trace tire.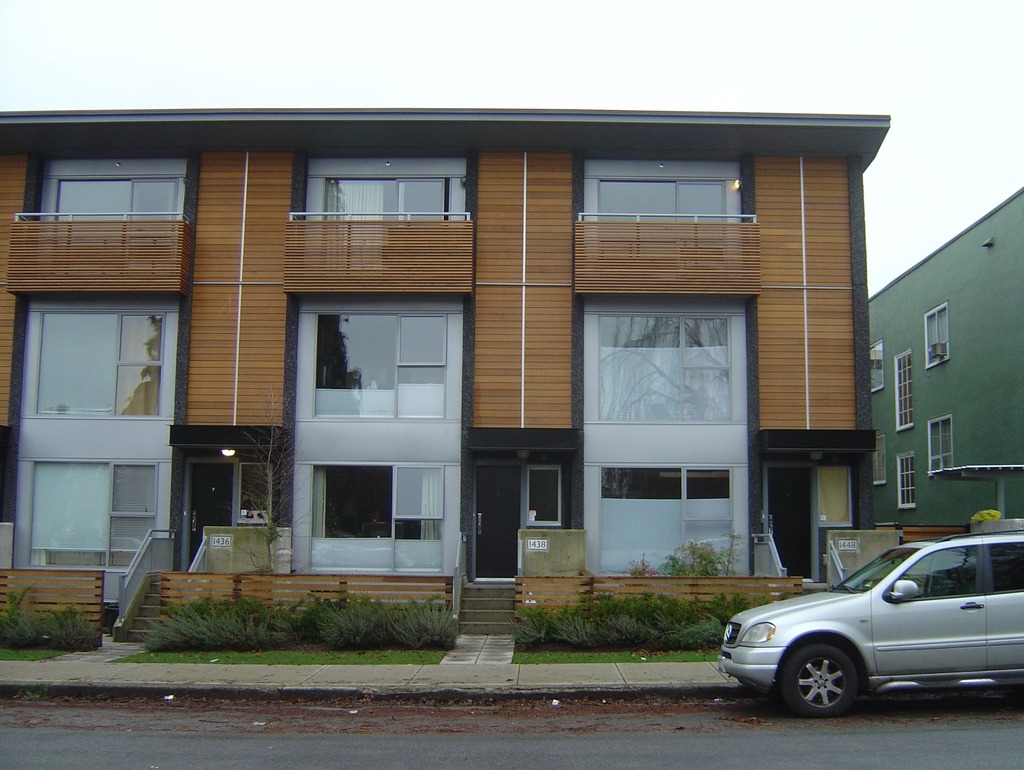
Traced to left=776, top=639, right=863, bottom=719.
